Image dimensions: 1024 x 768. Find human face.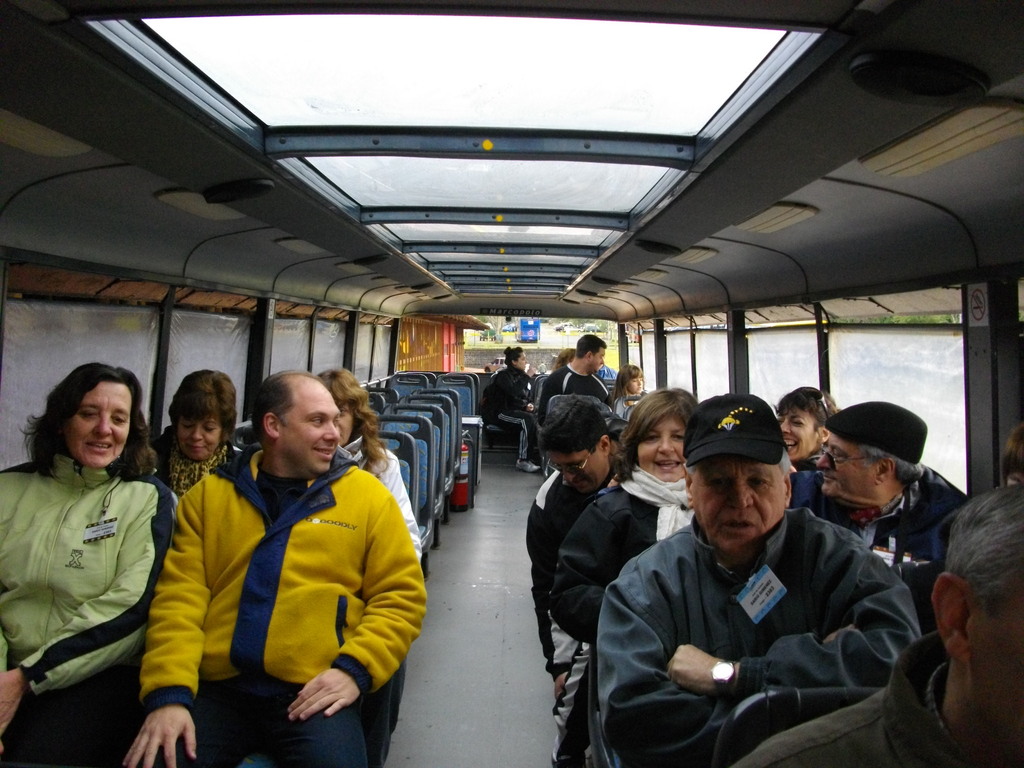
(x1=181, y1=410, x2=219, y2=454).
